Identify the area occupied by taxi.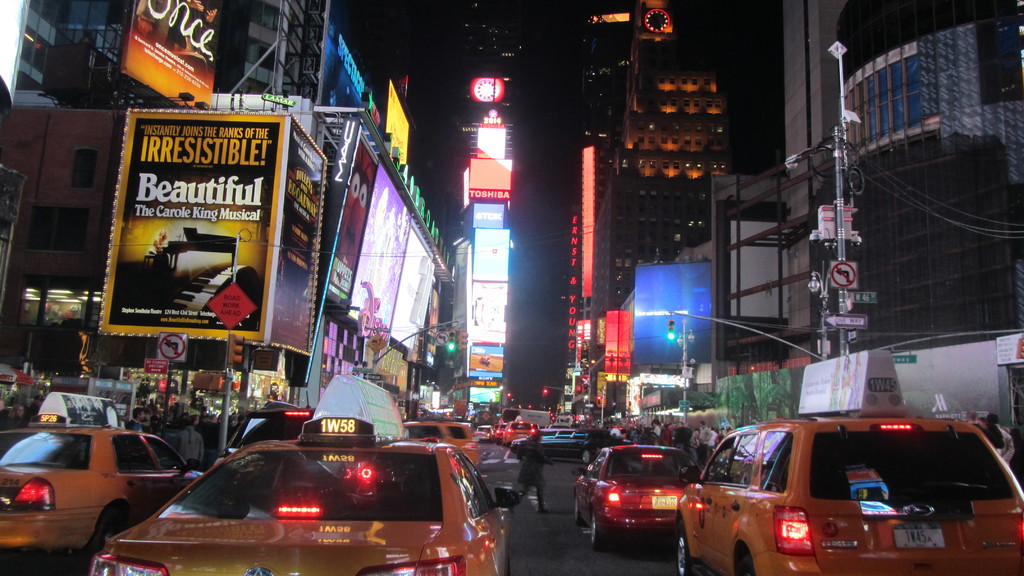
Area: rect(503, 414, 537, 444).
